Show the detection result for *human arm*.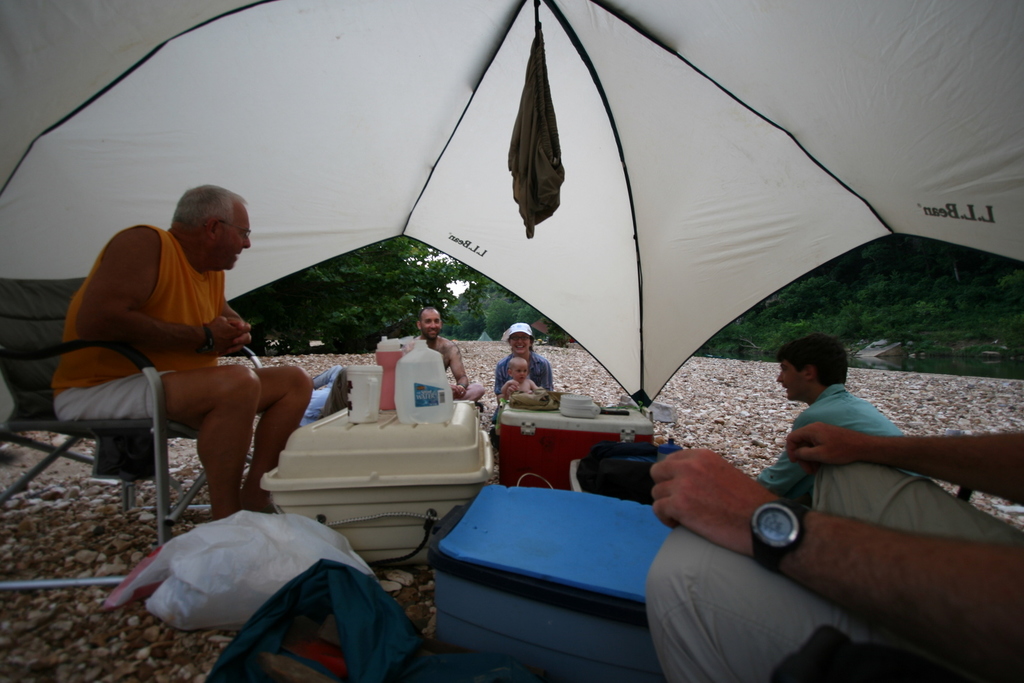
l=500, t=377, r=520, b=394.
